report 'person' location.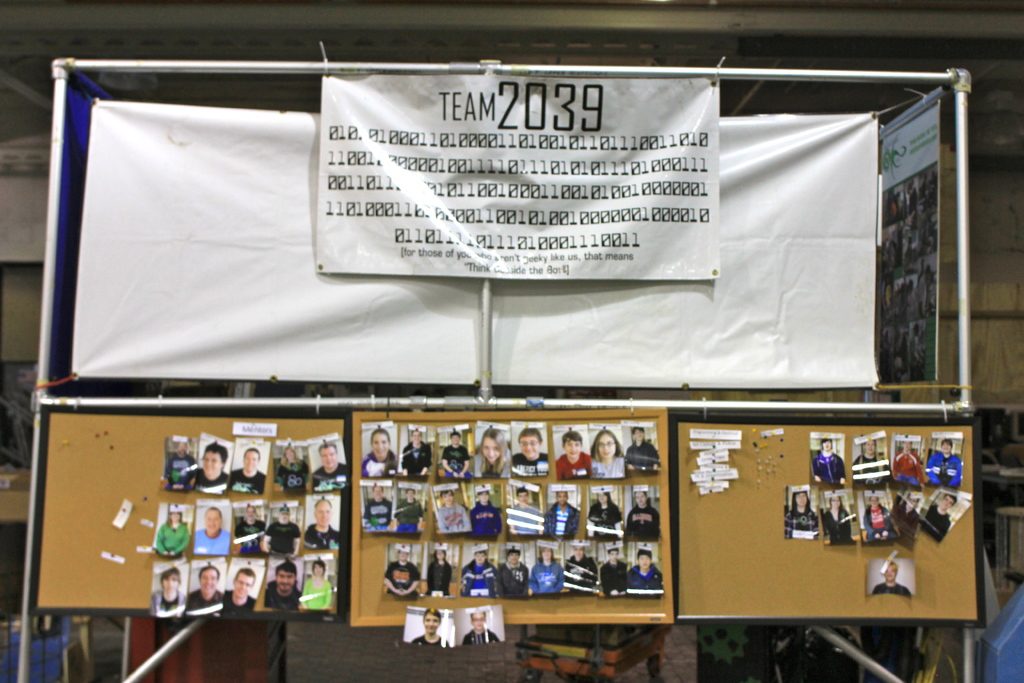
Report: locate(589, 493, 619, 539).
